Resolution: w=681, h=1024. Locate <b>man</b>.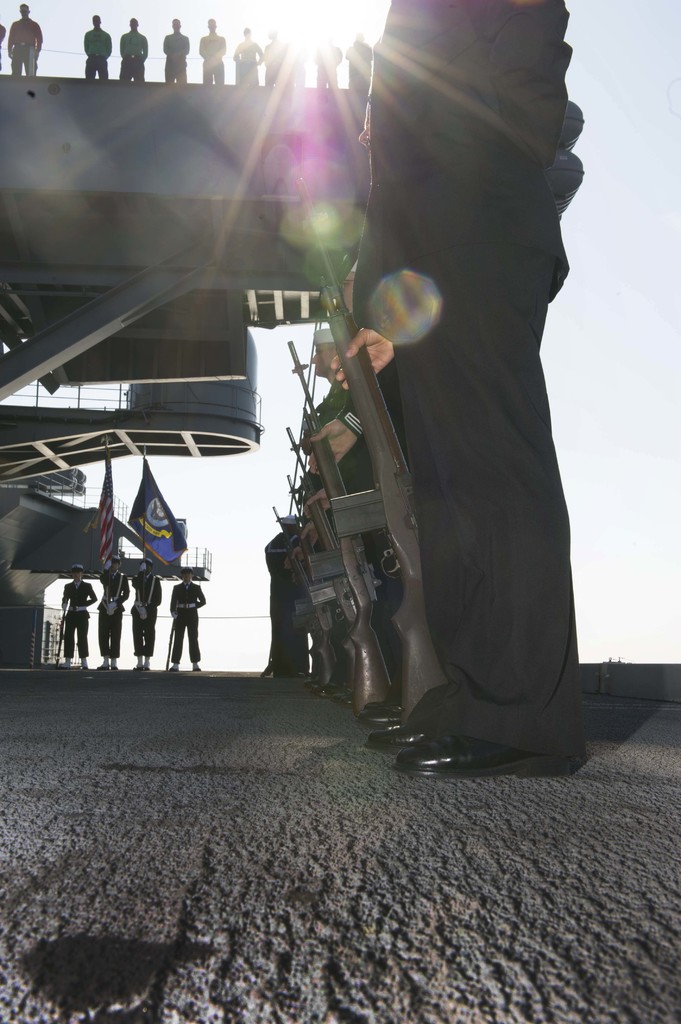
bbox=[116, 17, 152, 83].
